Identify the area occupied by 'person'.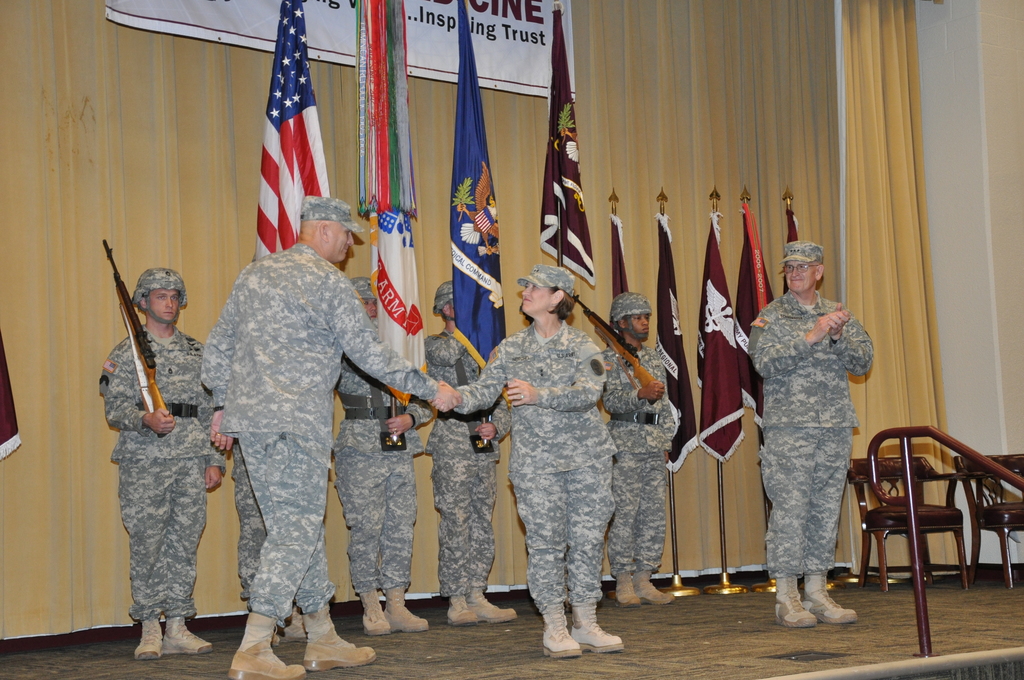
Area: 438, 266, 625, 658.
